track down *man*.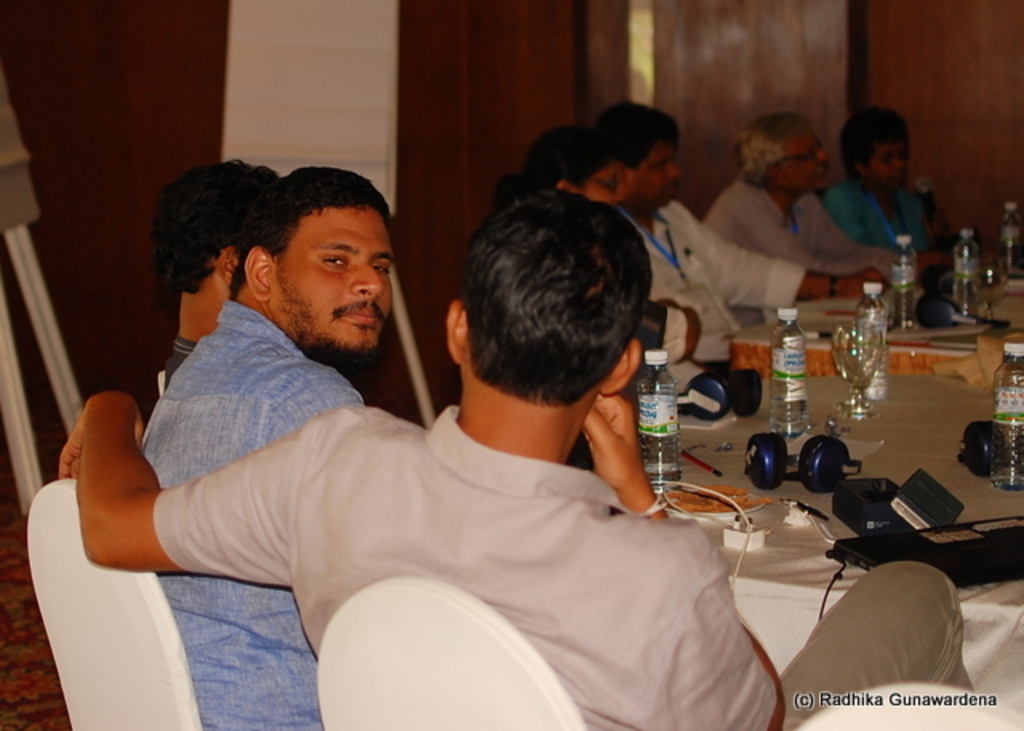
Tracked to Rect(578, 99, 875, 354).
